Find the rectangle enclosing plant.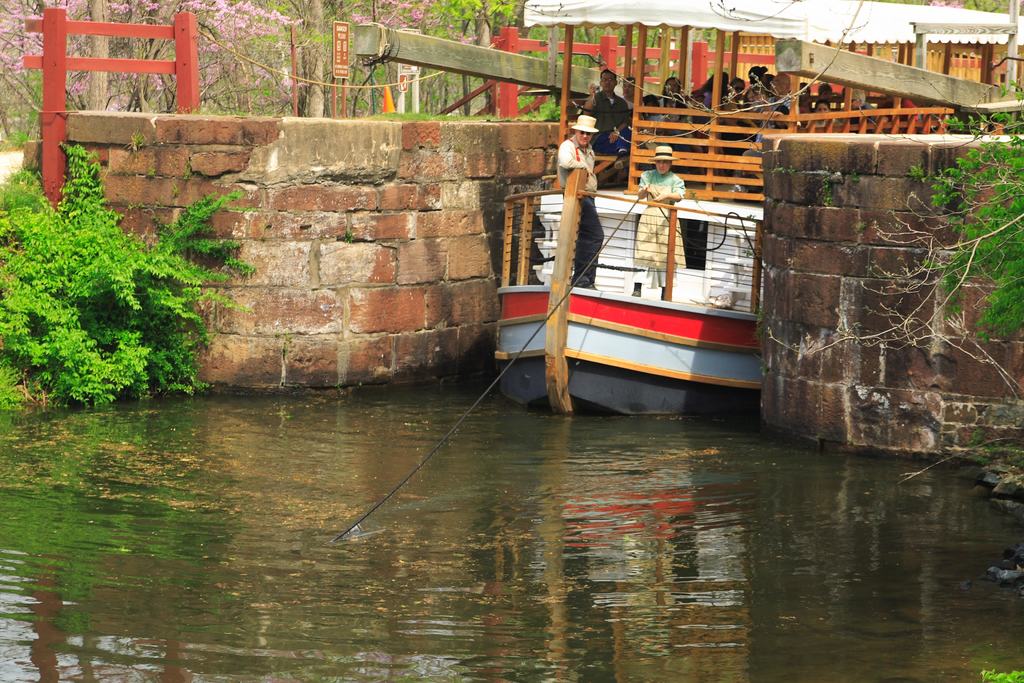
<region>983, 666, 1023, 682</region>.
